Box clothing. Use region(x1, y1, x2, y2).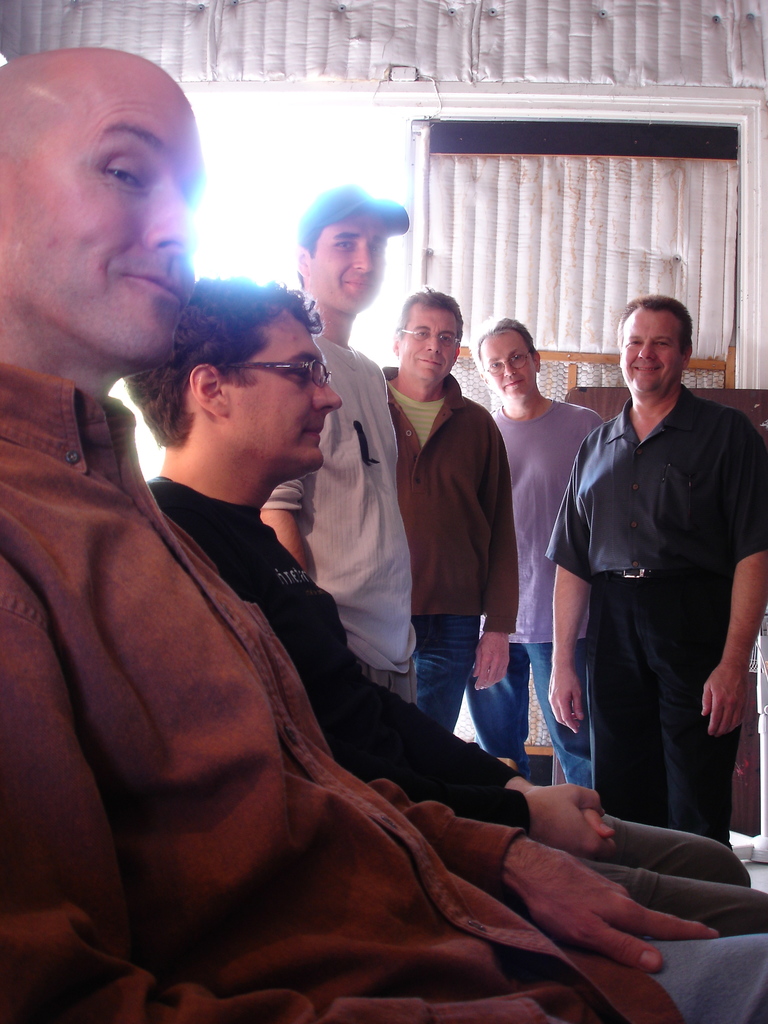
region(386, 362, 525, 733).
